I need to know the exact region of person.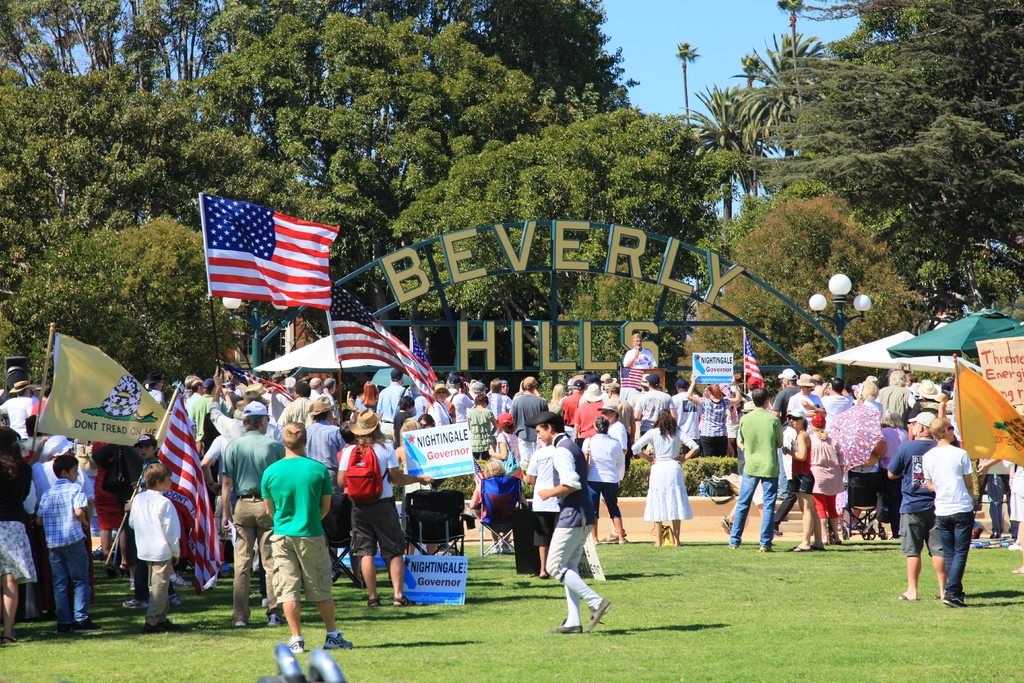
Region: rect(470, 399, 484, 453).
